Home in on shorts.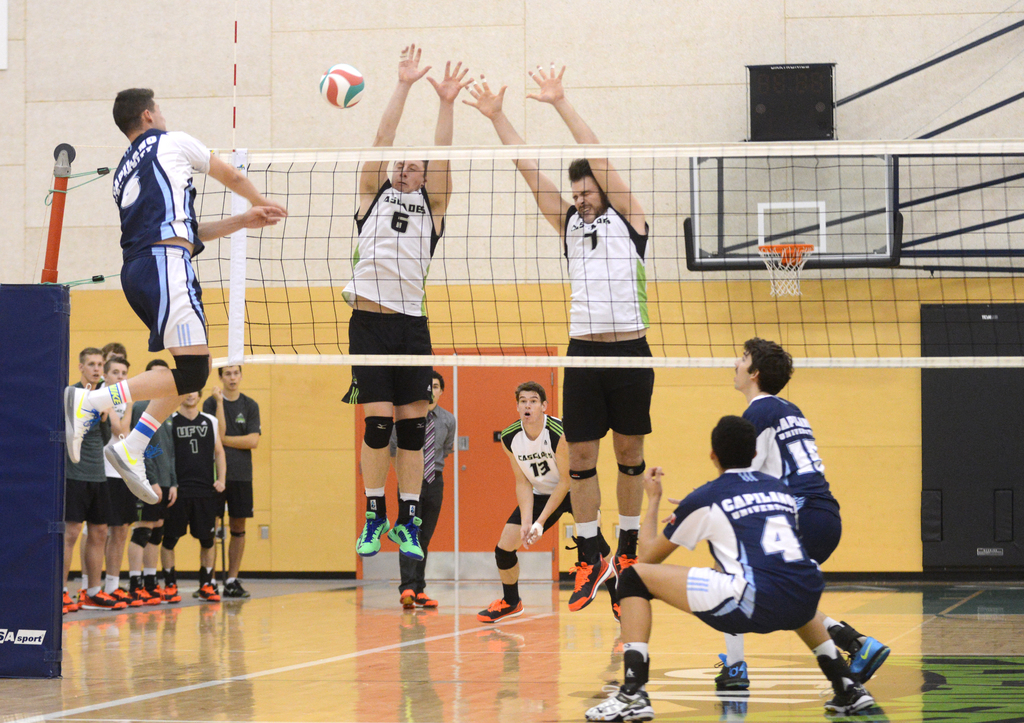
Homed in at detection(108, 473, 138, 521).
